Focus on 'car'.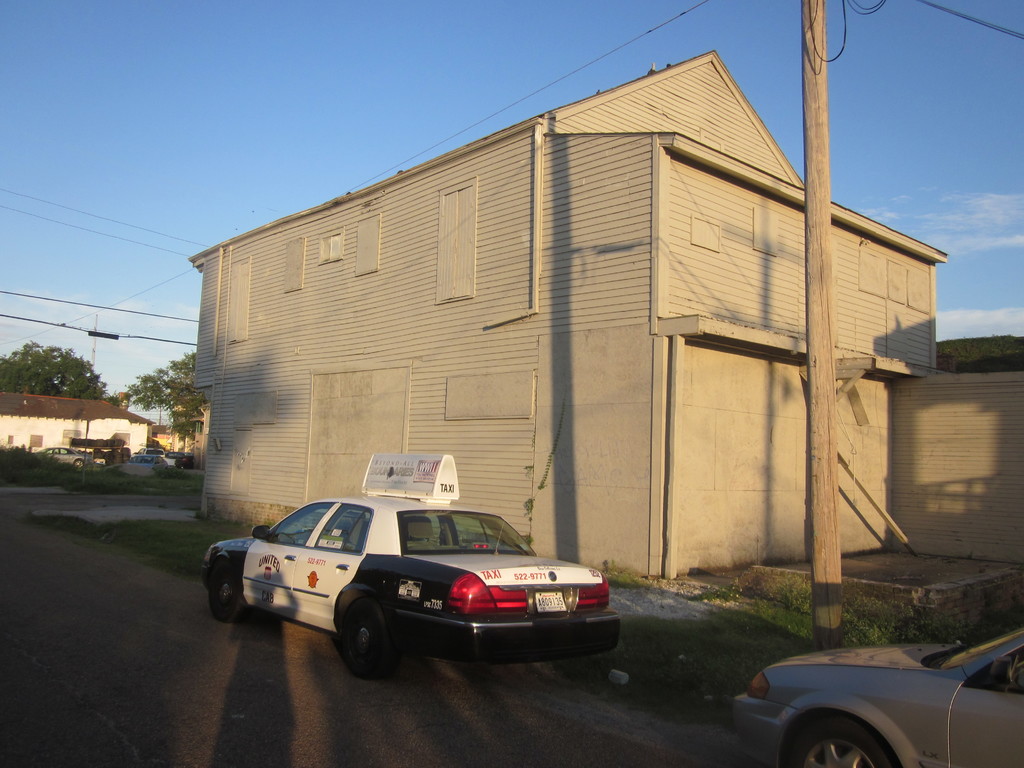
Focused at rect(109, 458, 168, 479).
